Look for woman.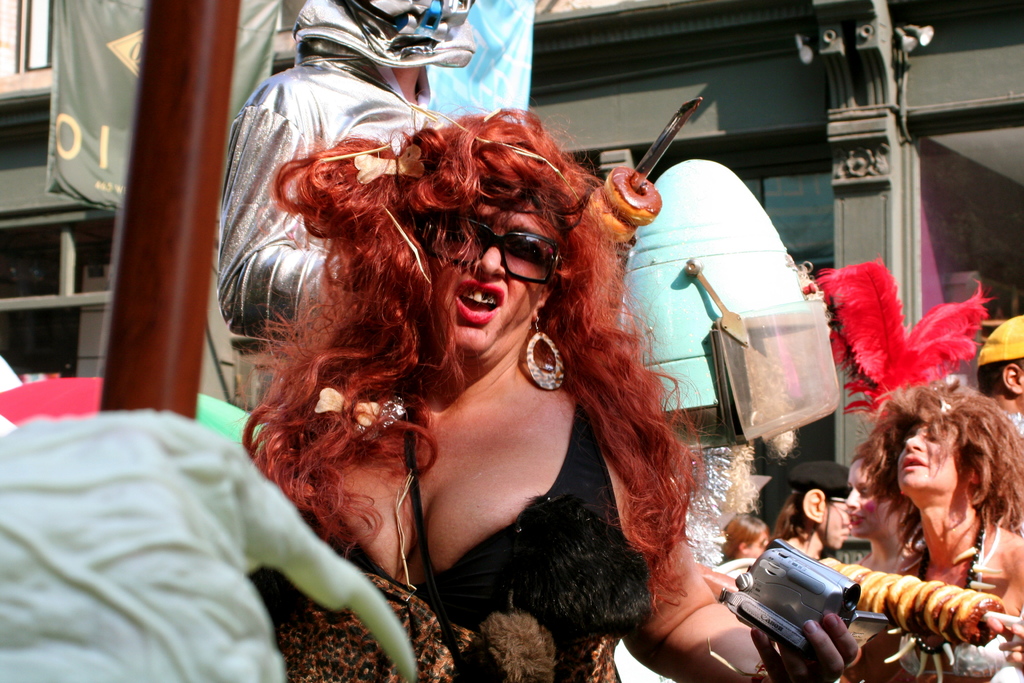
Found: left=858, top=379, right=1023, bottom=664.
